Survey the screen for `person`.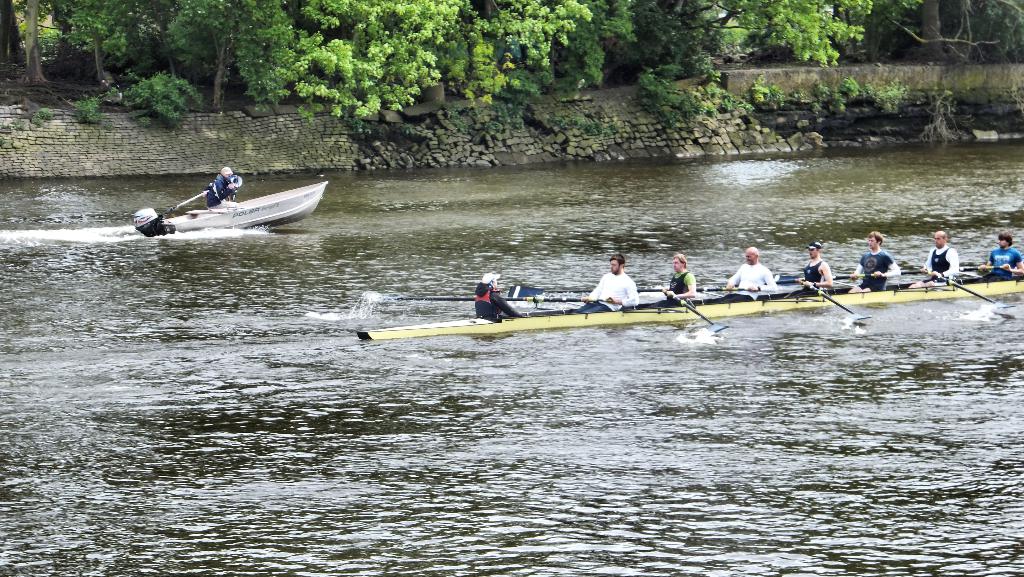
Survey found: 593/248/647/315.
